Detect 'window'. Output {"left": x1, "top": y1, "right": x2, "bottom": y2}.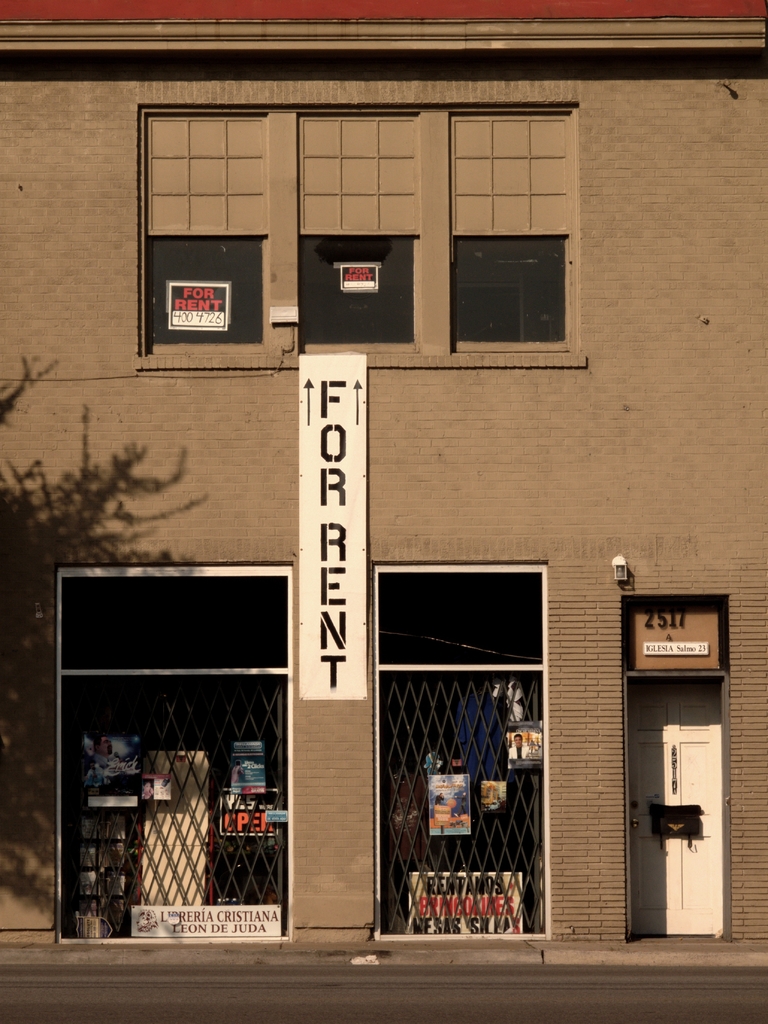
{"left": 131, "top": 111, "right": 299, "bottom": 353}.
